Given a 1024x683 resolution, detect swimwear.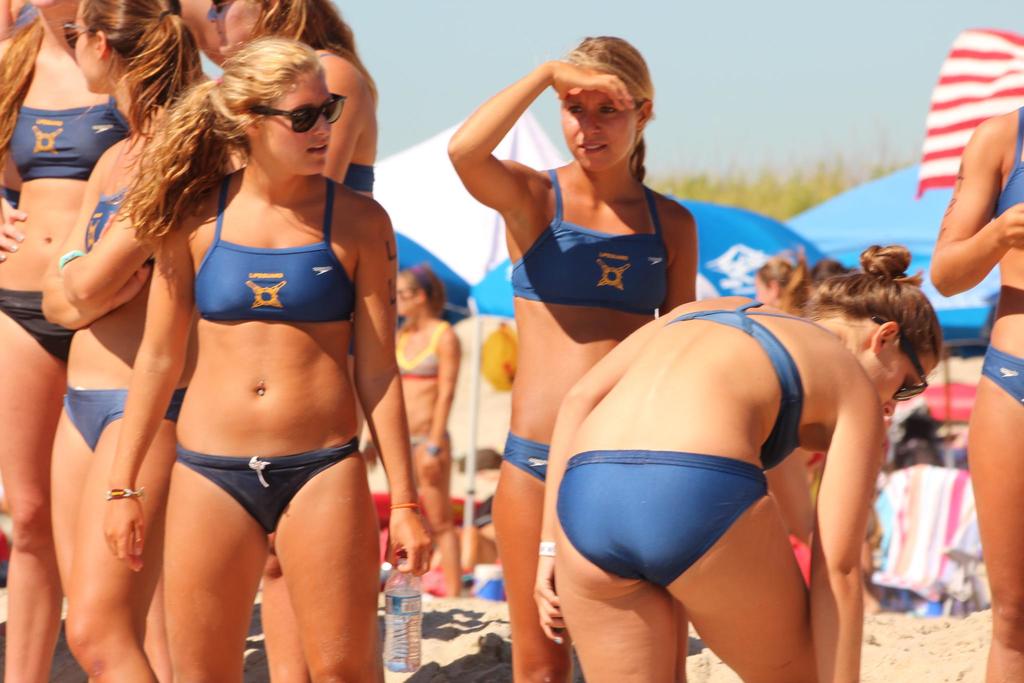
511:162:674:309.
